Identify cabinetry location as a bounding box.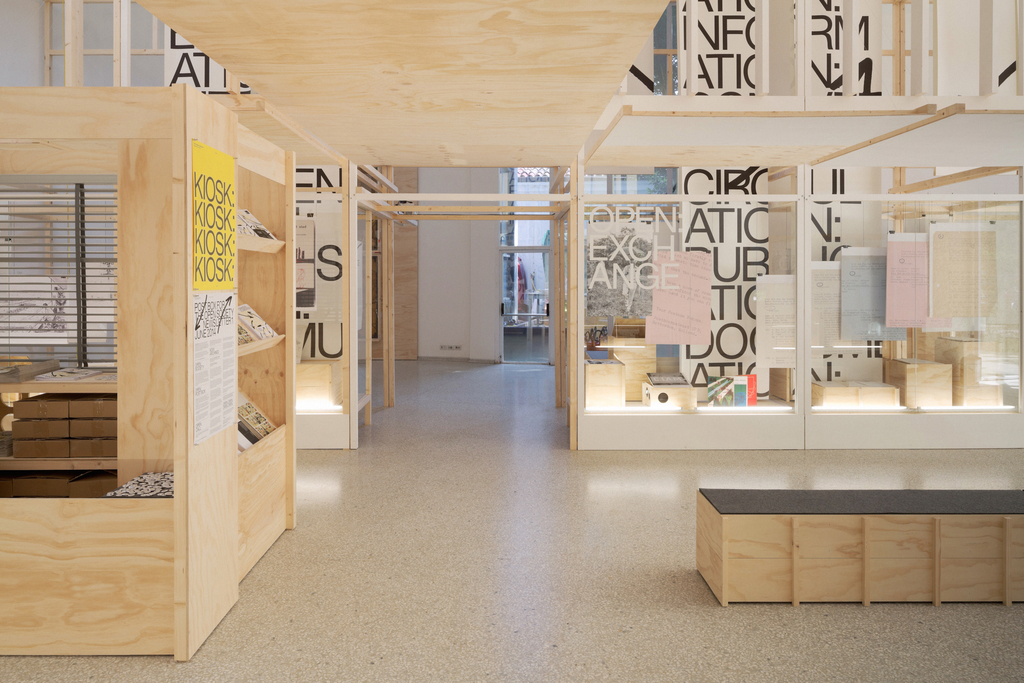
bbox=[696, 486, 1023, 608].
